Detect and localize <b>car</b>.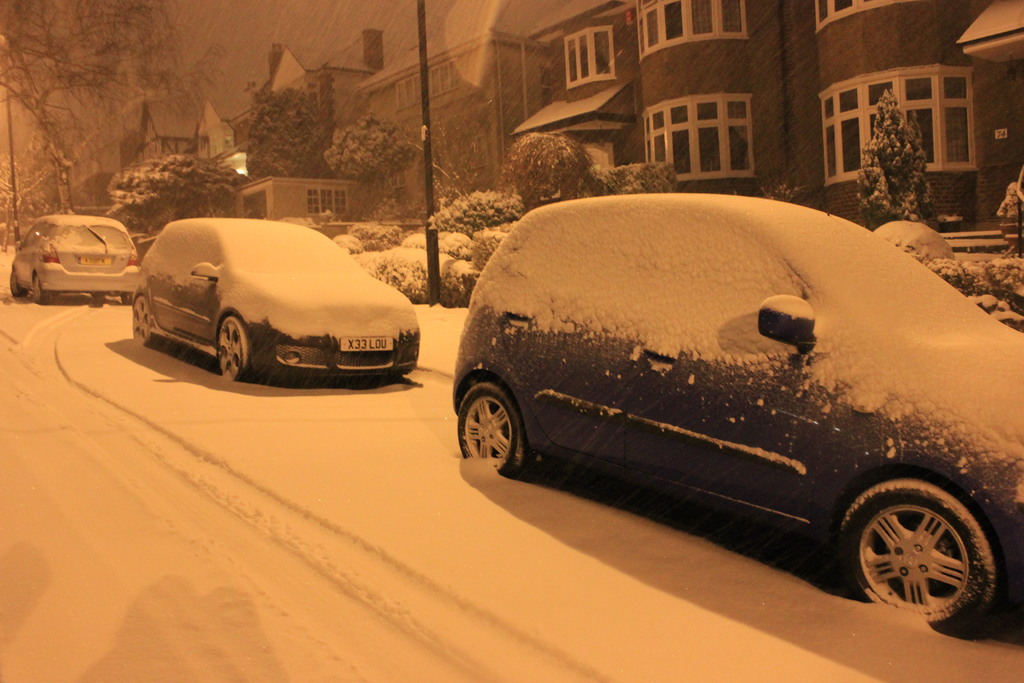
Localized at {"left": 454, "top": 188, "right": 1023, "bottom": 632}.
